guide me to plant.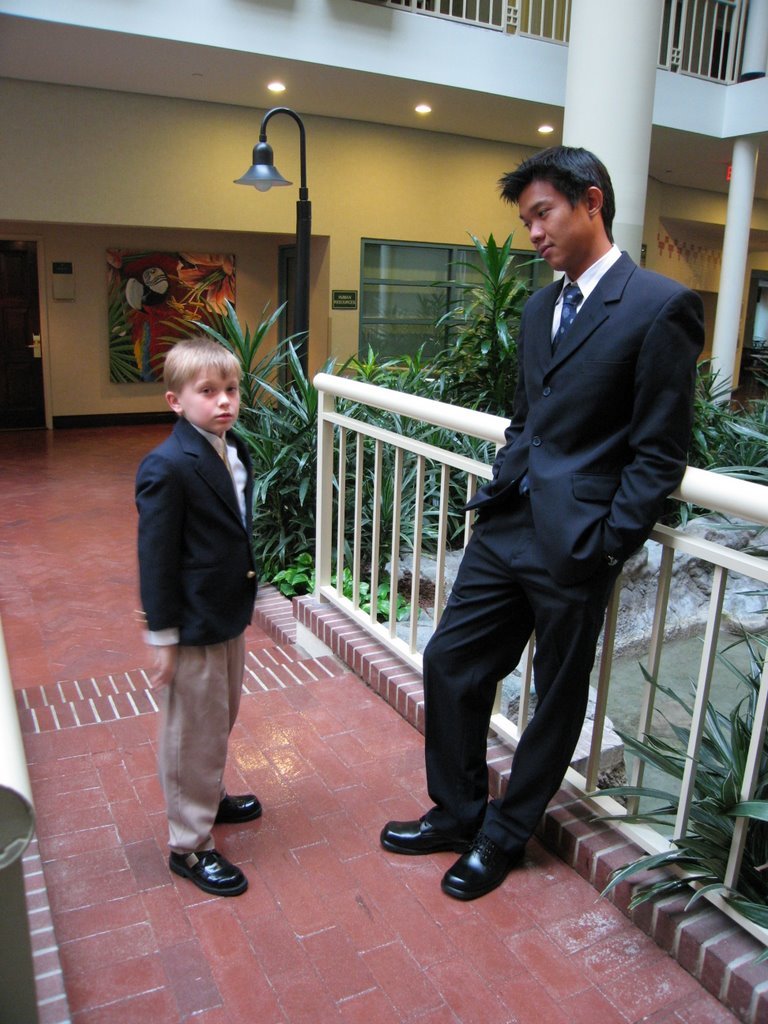
Guidance: 582/616/767/933.
